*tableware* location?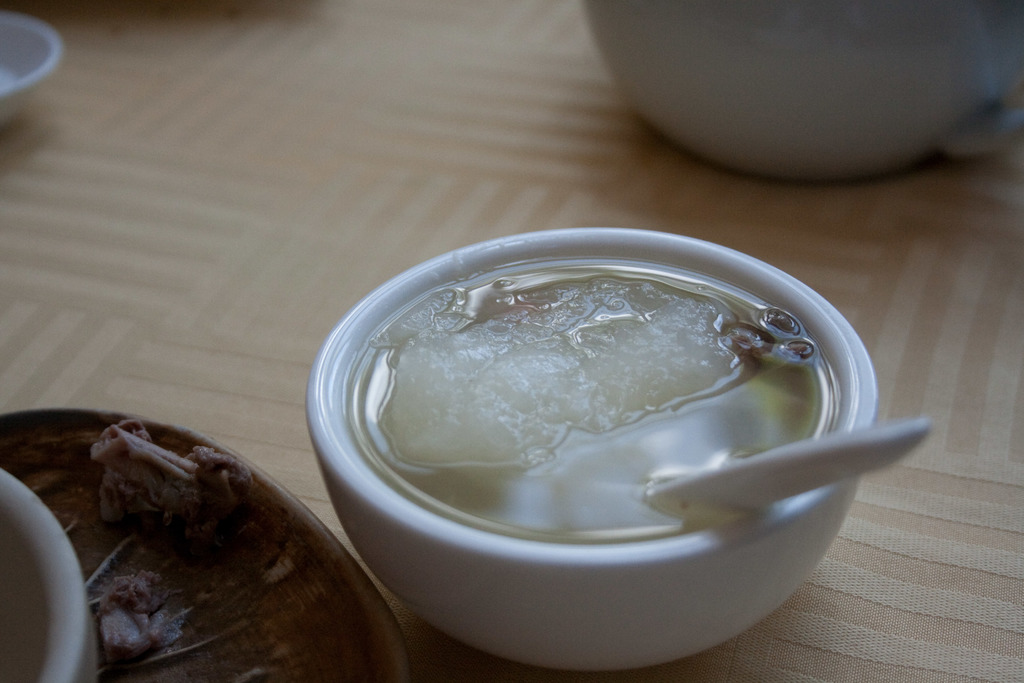
detection(0, 475, 98, 682)
